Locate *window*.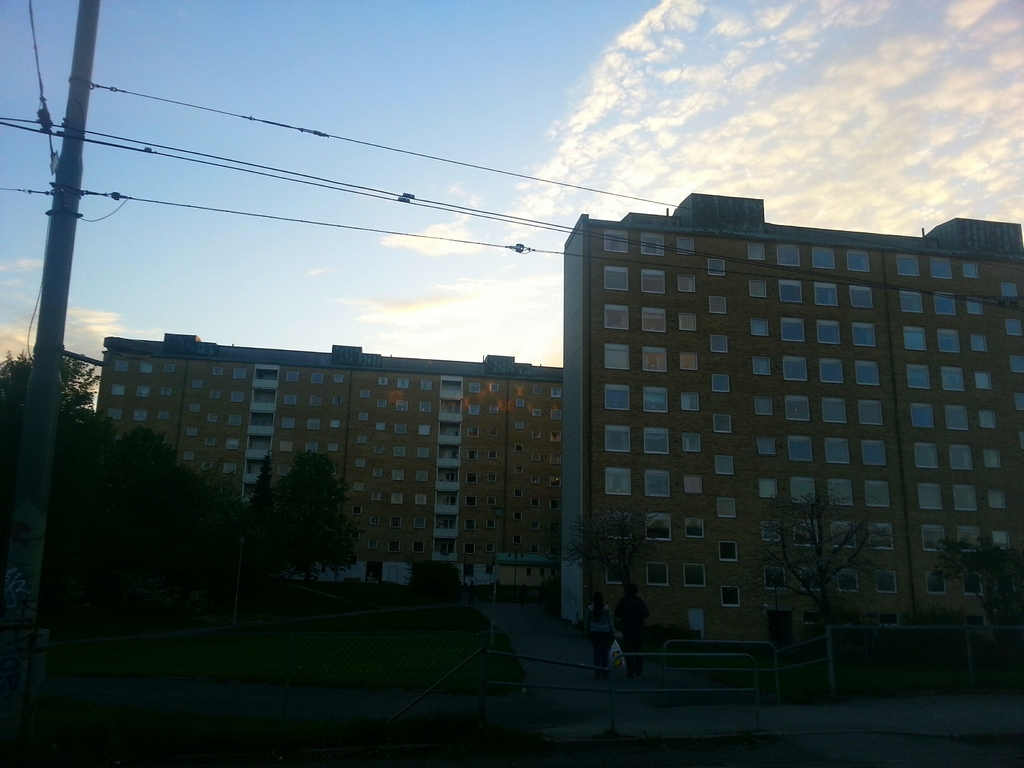
Bounding box: l=824, t=438, r=849, b=461.
